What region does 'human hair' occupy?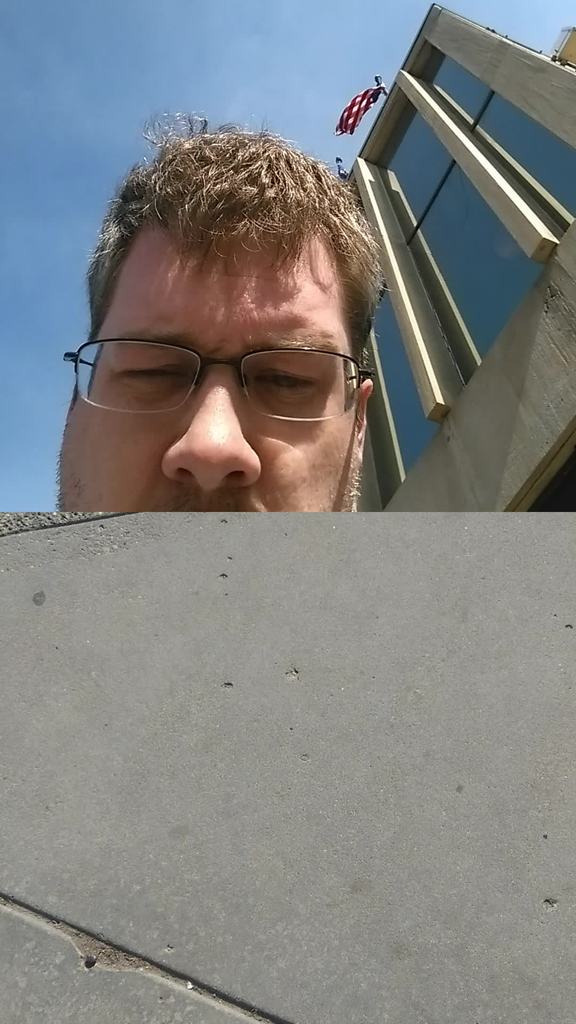
<bbox>67, 108, 370, 450</bbox>.
